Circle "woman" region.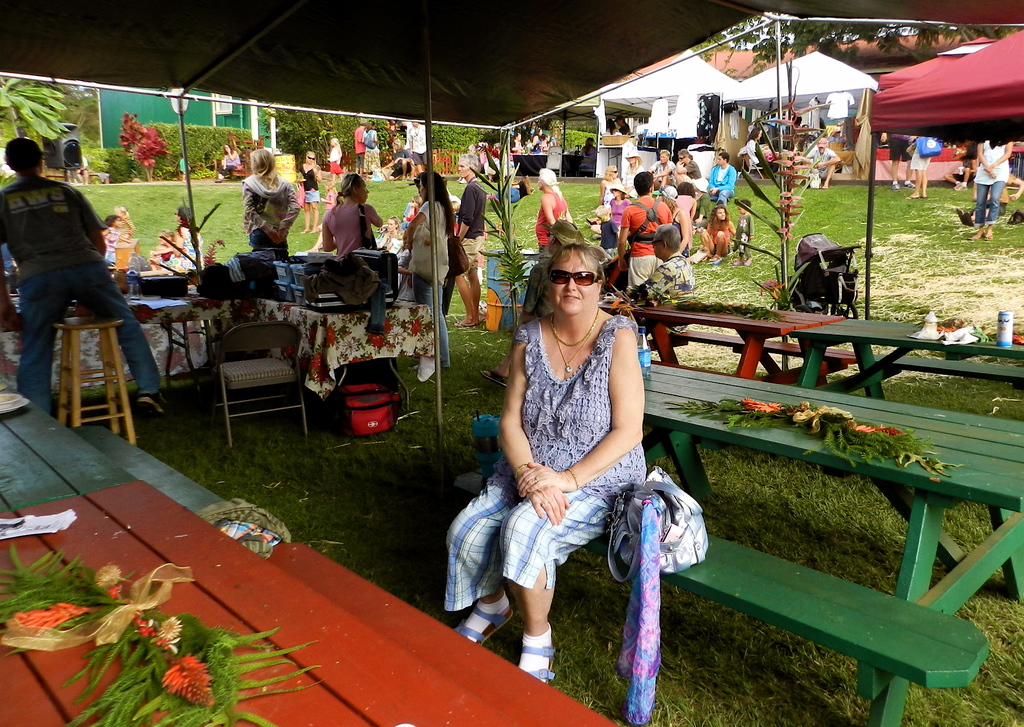
Region: <region>696, 209, 733, 261</region>.
